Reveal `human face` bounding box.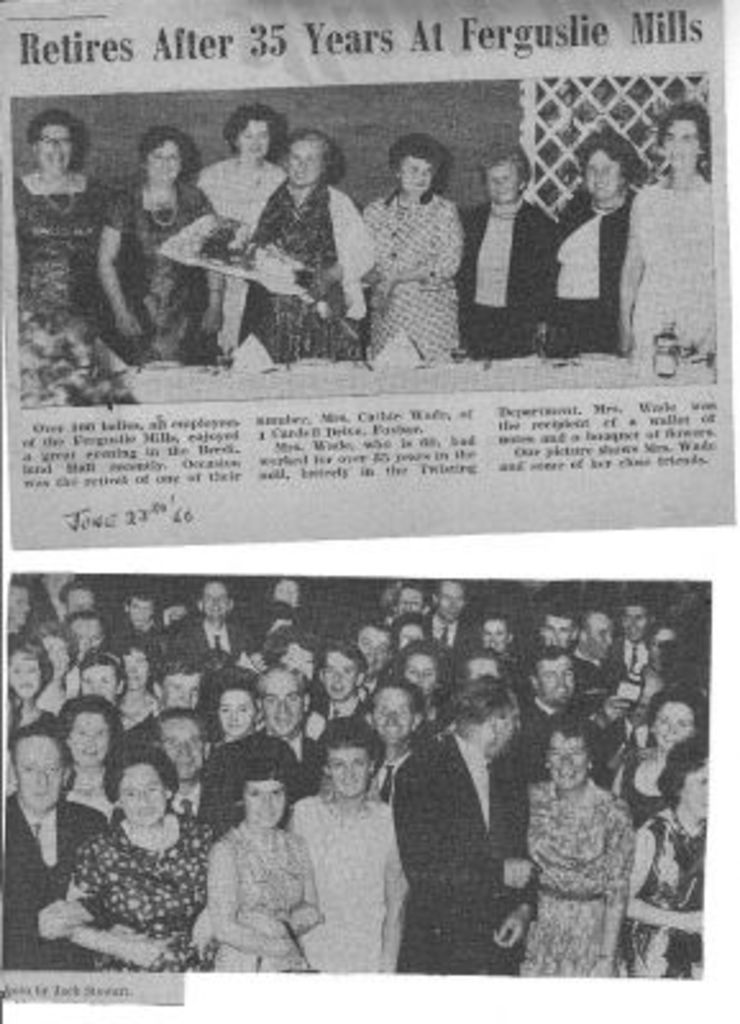
Revealed: 243,778,284,829.
